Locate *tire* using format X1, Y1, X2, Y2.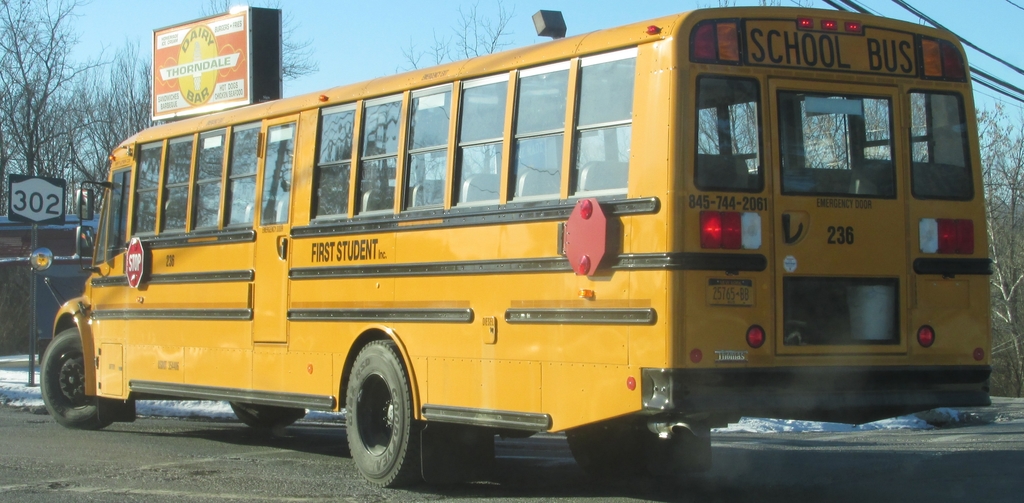
228, 399, 294, 428.
